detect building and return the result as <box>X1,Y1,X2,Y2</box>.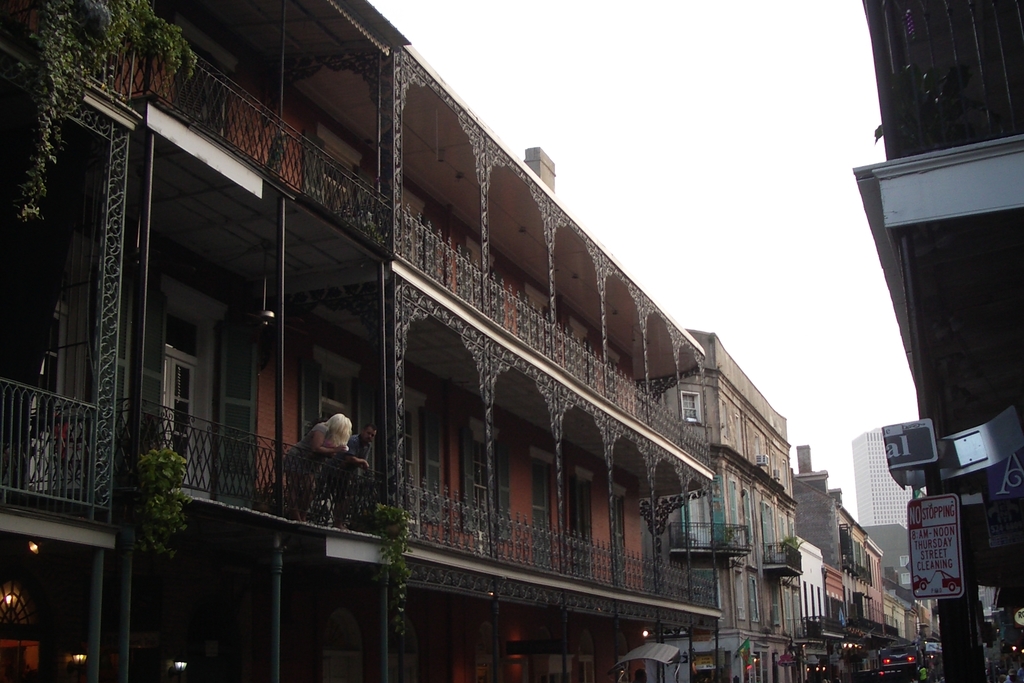
<box>0,0,717,682</box>.
